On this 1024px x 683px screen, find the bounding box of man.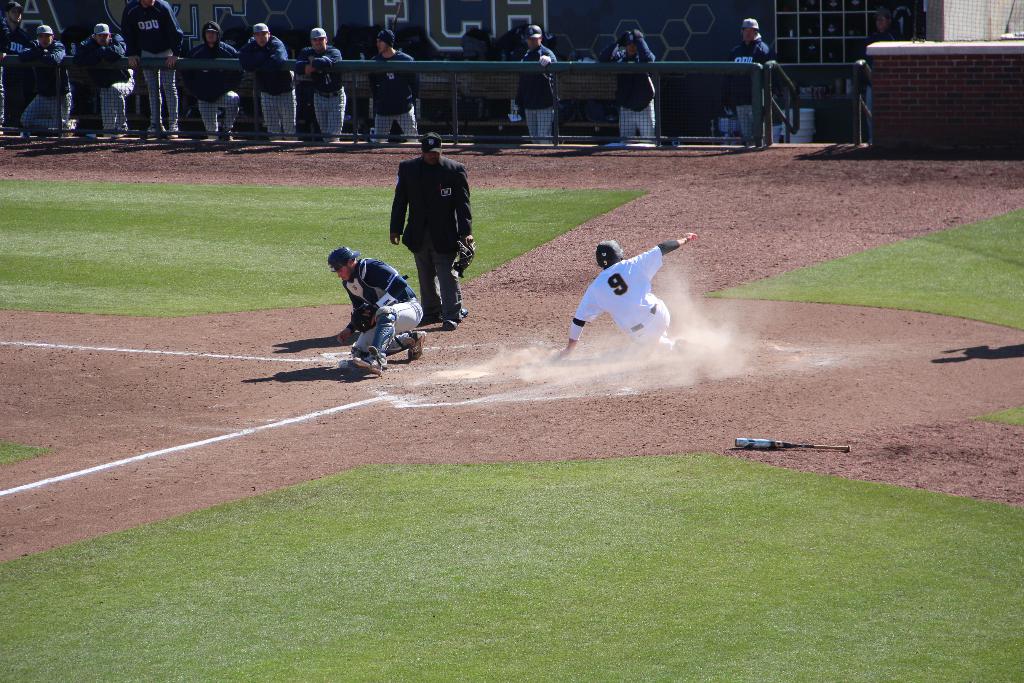
Bounding box: (0, 0, 35, 129).
